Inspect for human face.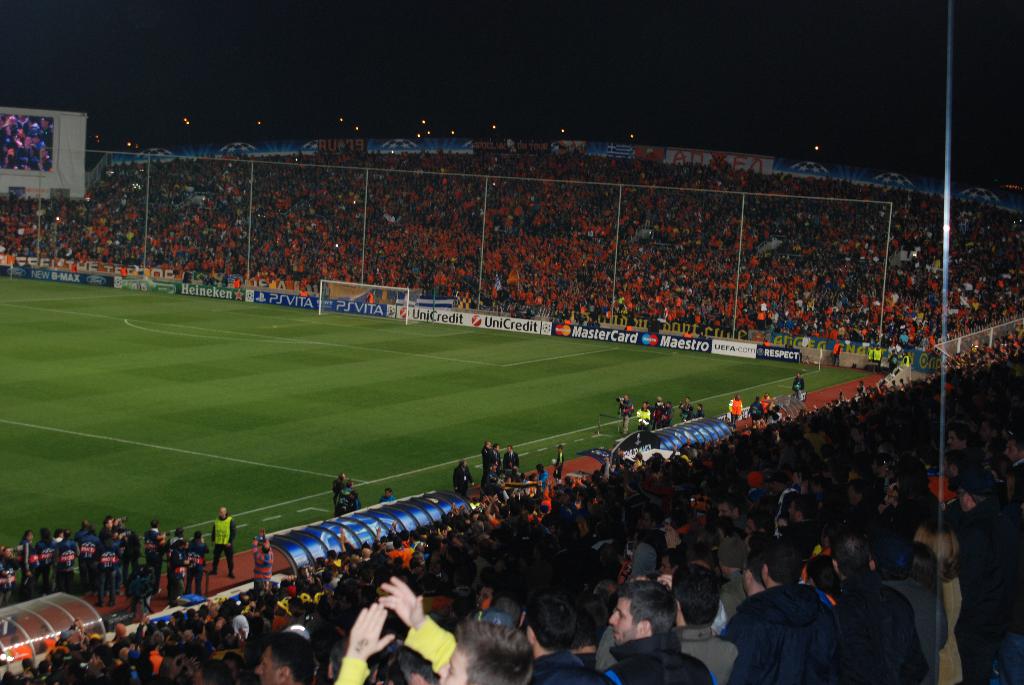
Inspection: bbox=[888, 492, 890, 501].
